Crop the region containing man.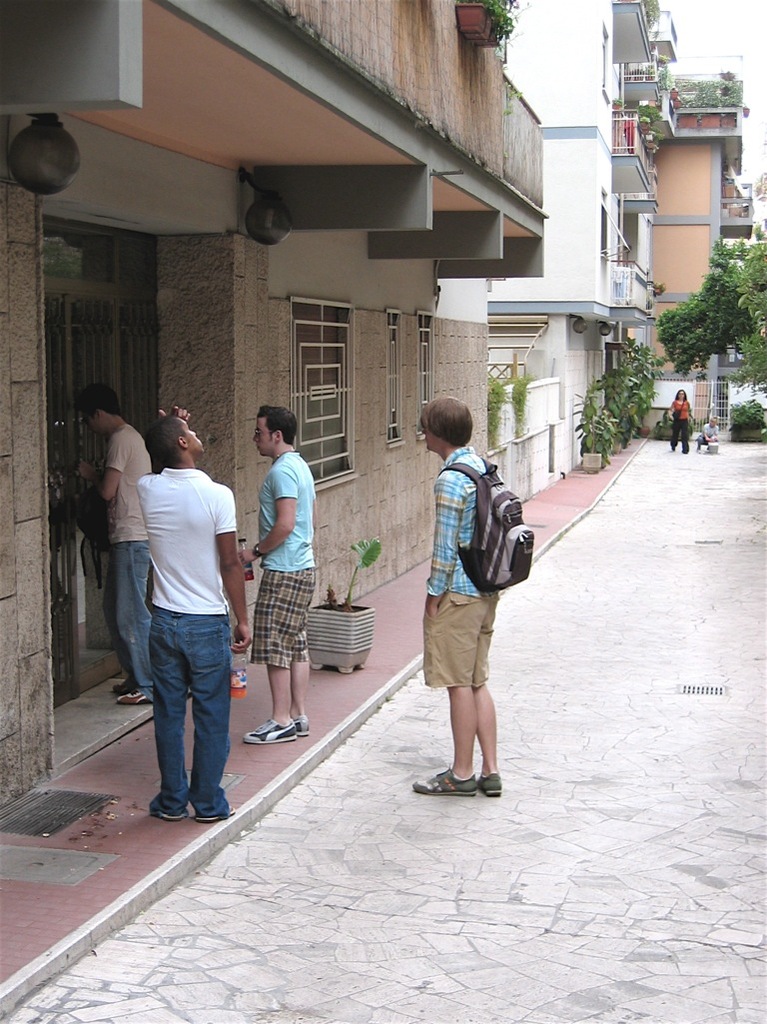
Crop region: 145,398,238,827.
